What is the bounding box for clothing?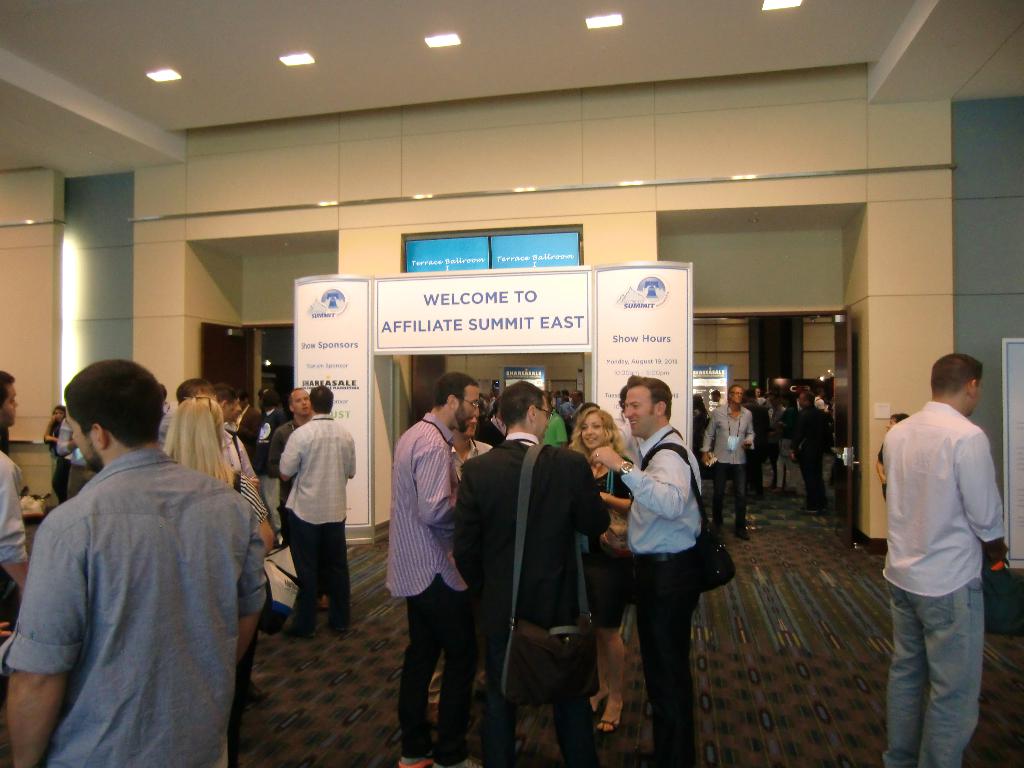
box(618, 422, 703, 555).
